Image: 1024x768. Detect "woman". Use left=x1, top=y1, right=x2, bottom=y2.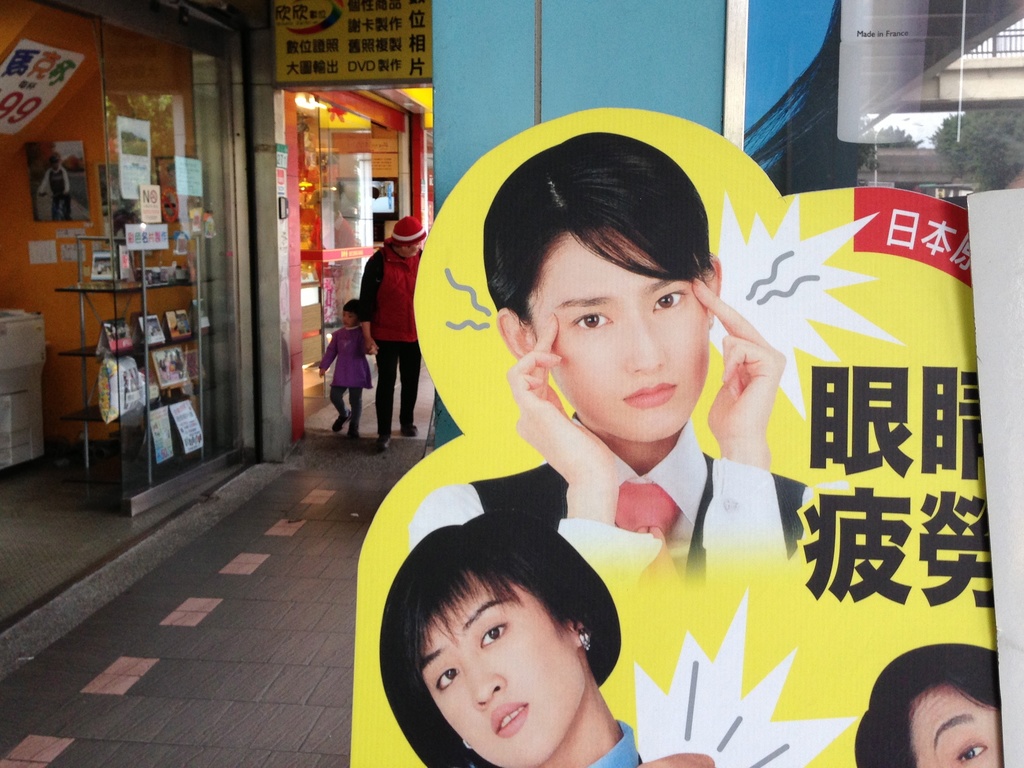
left=428, top=132, right=833, bottom=653.
